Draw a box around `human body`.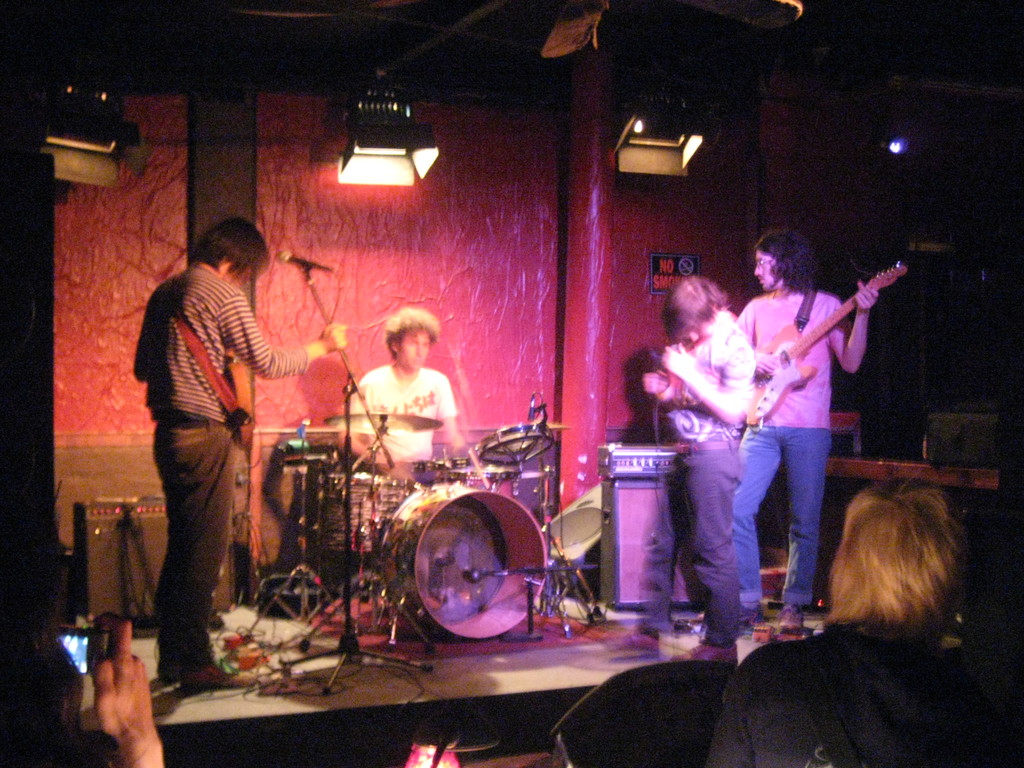
[133,218,353,688].
